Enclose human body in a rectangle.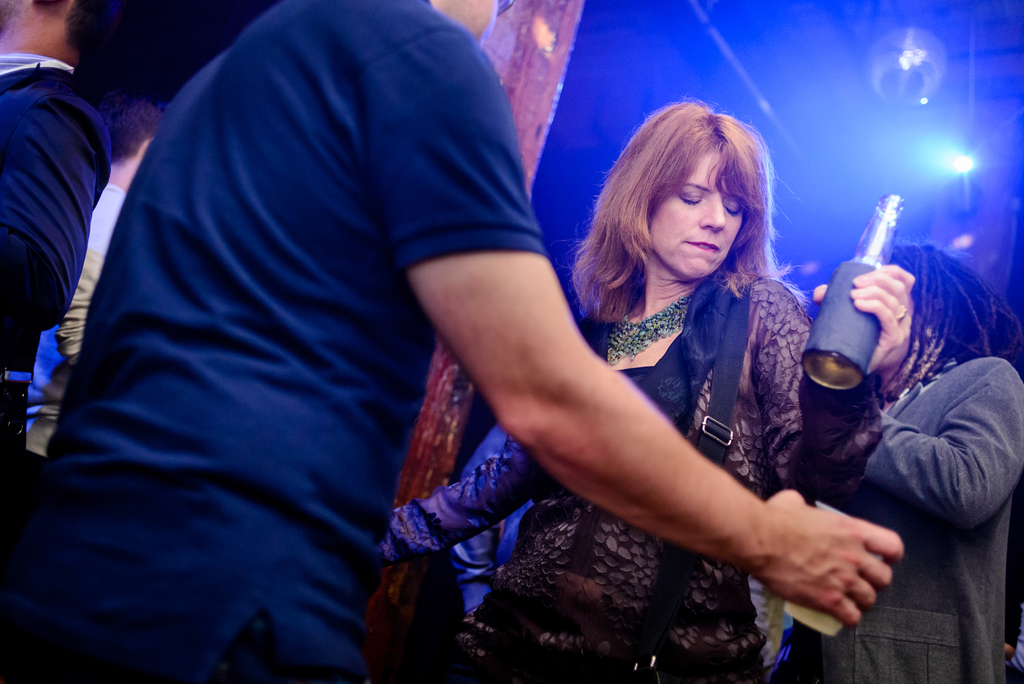
(46, 0, 906, 683).
